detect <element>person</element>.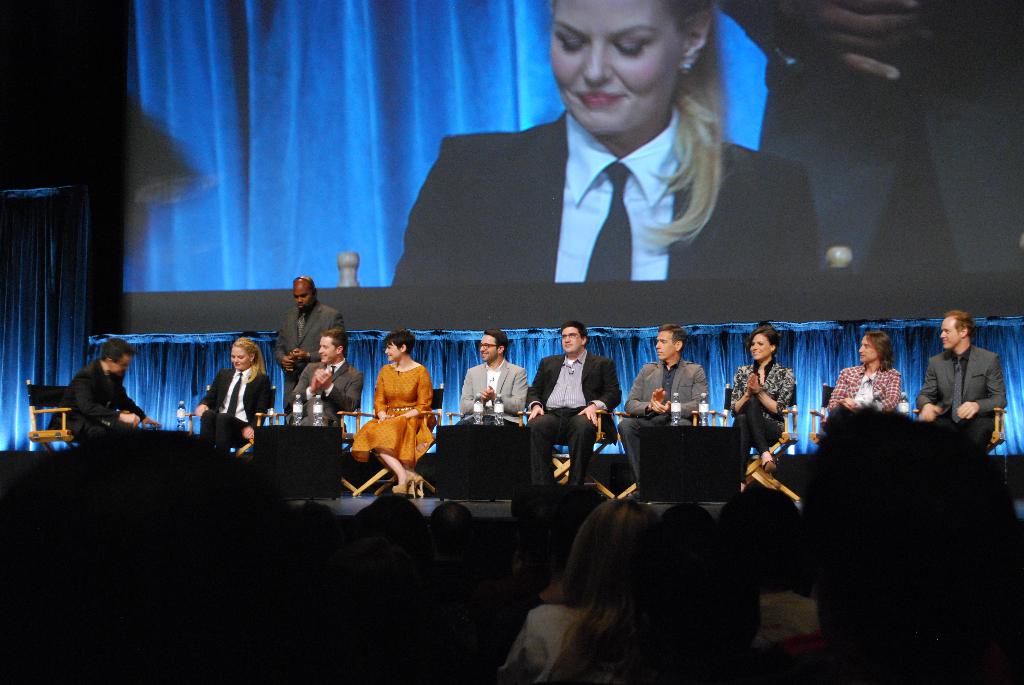
Detected at bbox=(484, 497, 824, 684).
